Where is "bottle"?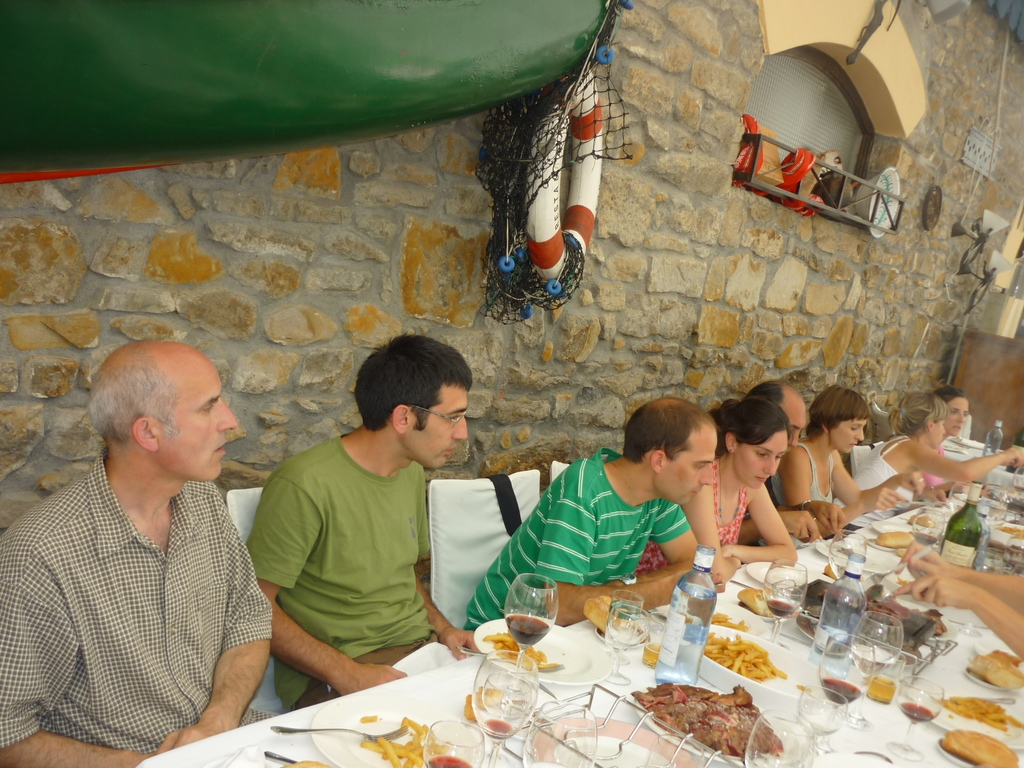
rect(975, 422, 1004, 464).
